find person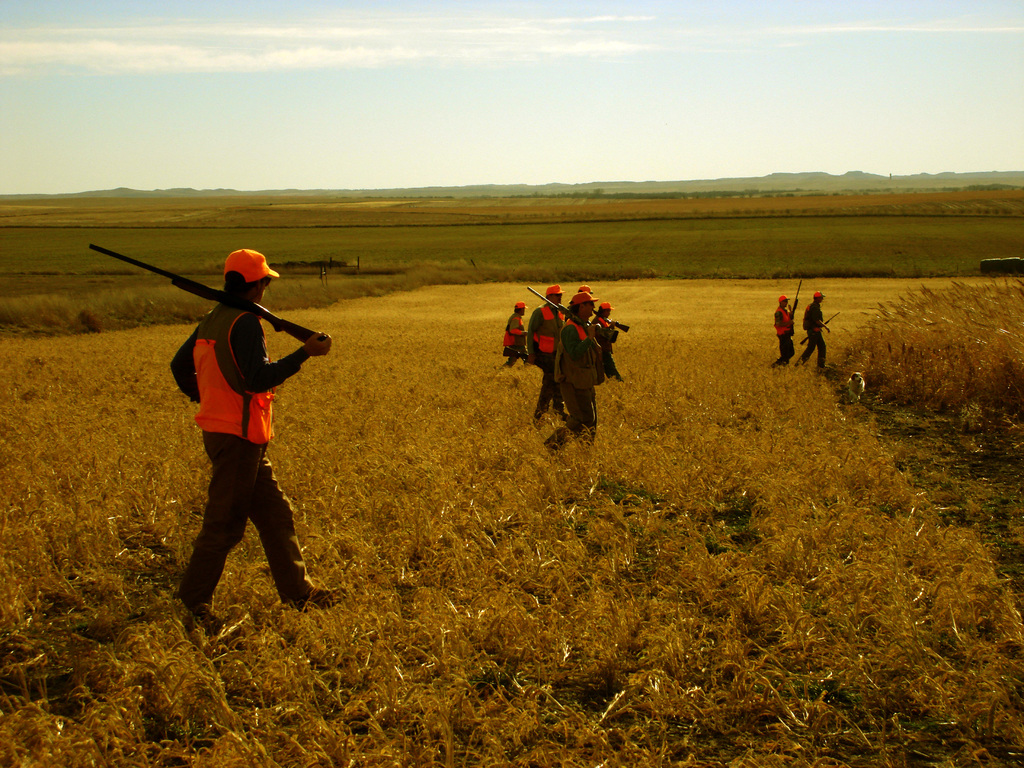
rect(801, 290, 833, 371)
